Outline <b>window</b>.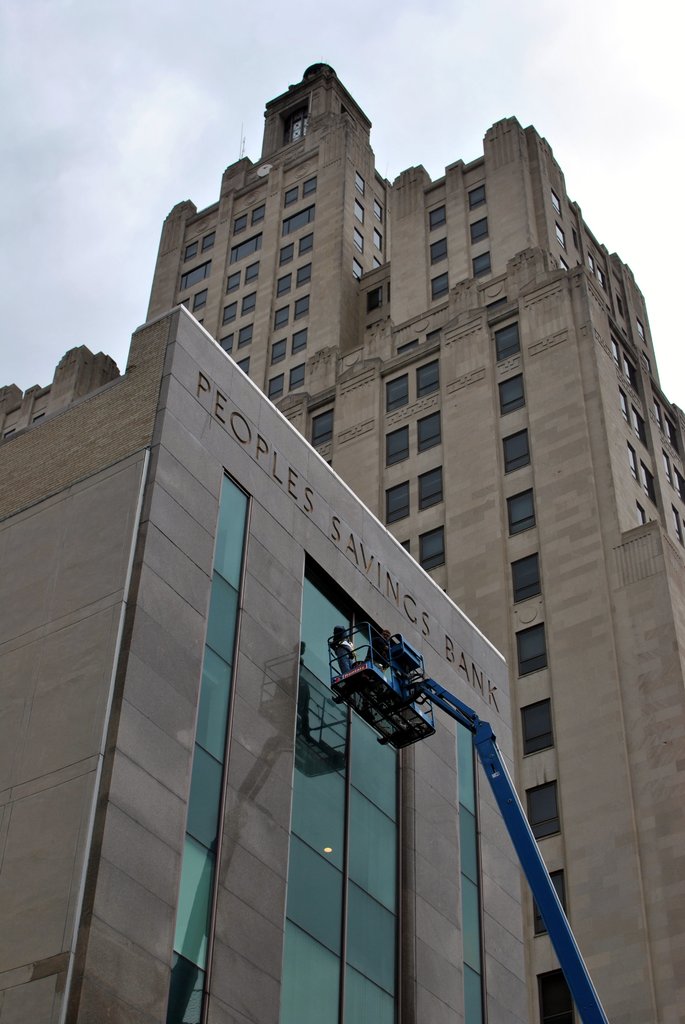
Outline: 414 358 441 400.
